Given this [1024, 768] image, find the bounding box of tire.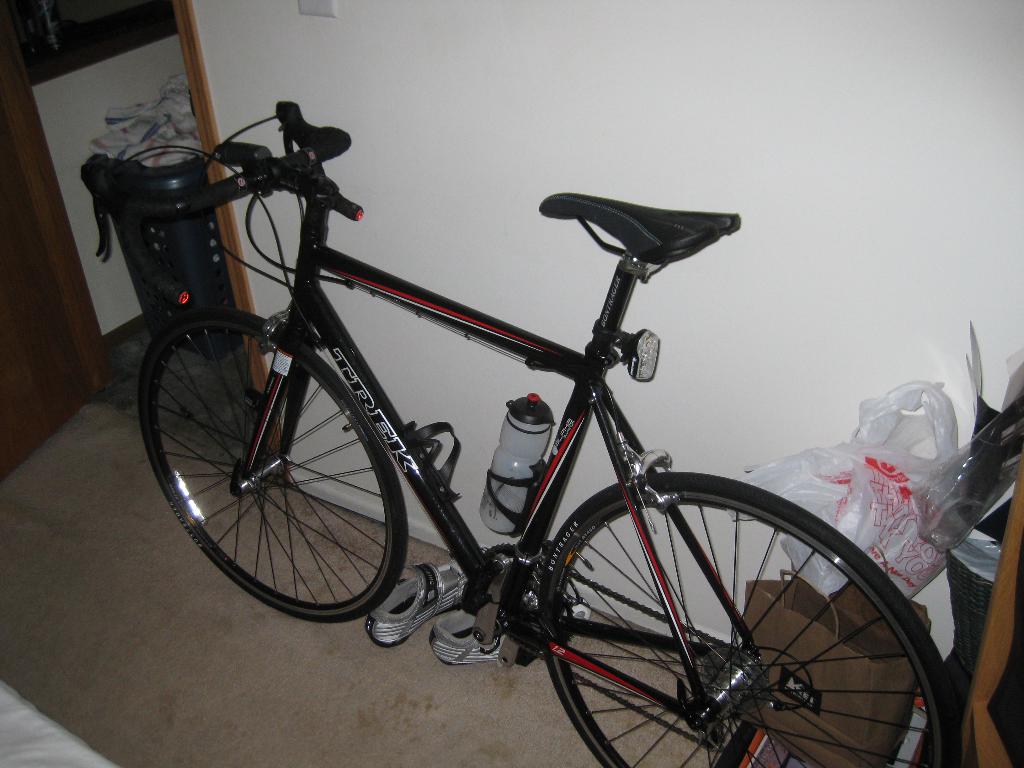
region(525, 472, 960, 767).
